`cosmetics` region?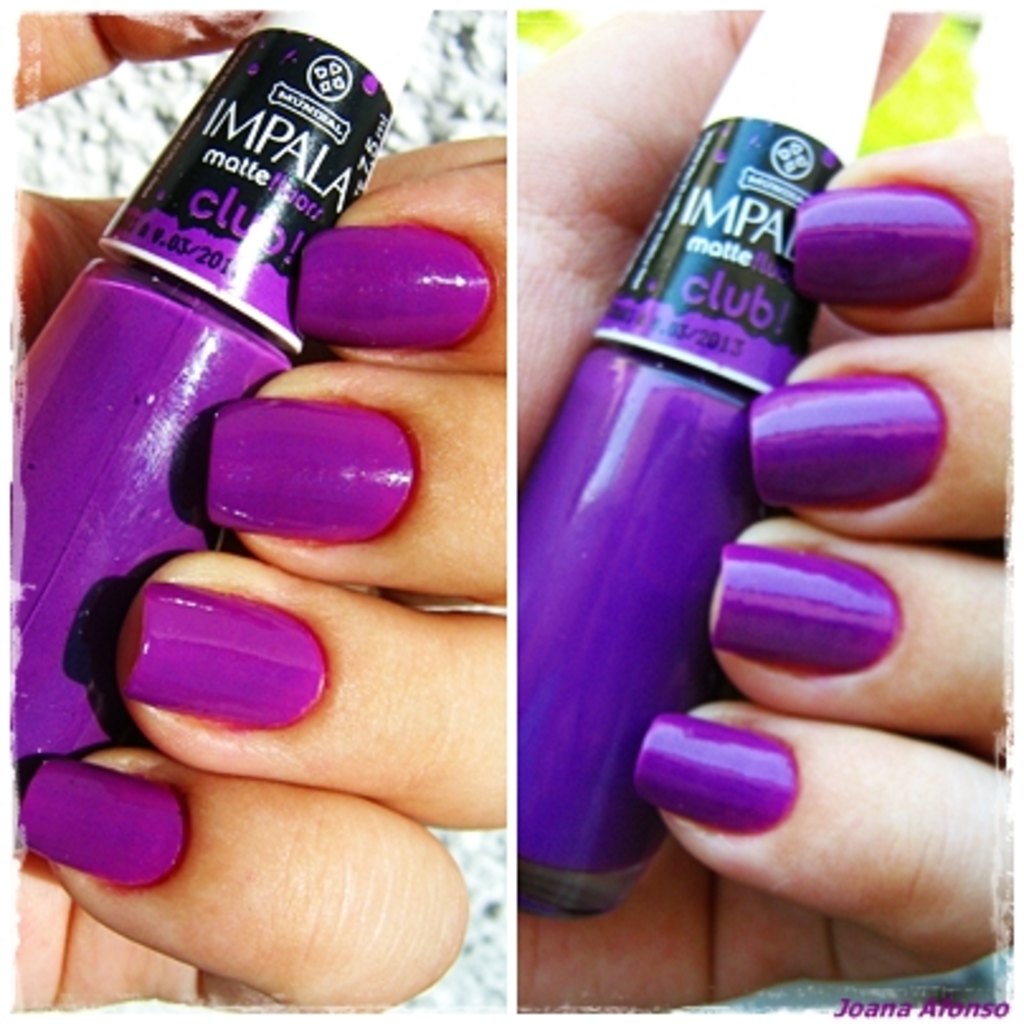
{"left": 507, "top": 30, "right": 928, "bottom": 902}
